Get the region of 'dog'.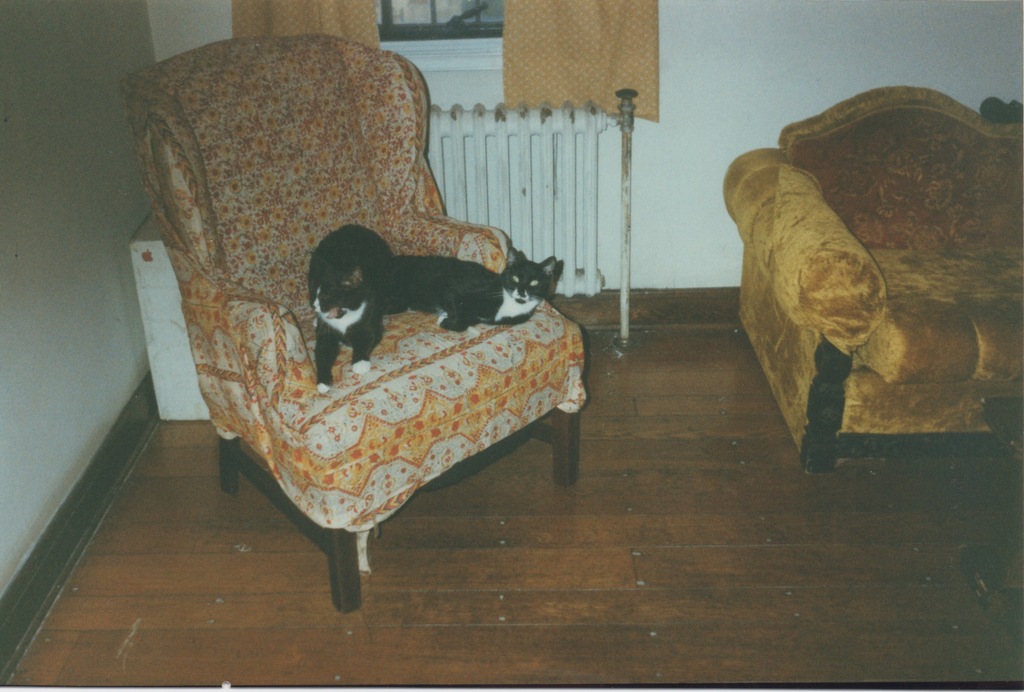
[left=305, top=222, right=449, bottom=392].
